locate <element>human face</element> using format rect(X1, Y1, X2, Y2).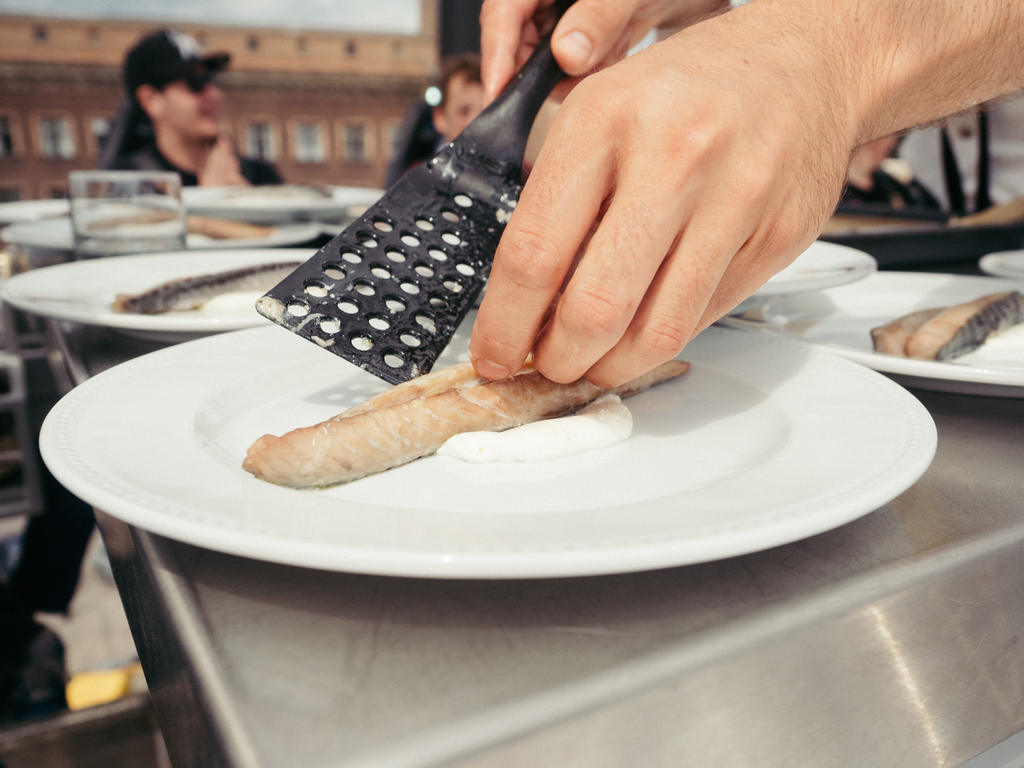
rect(443, 66, 485, 135).
